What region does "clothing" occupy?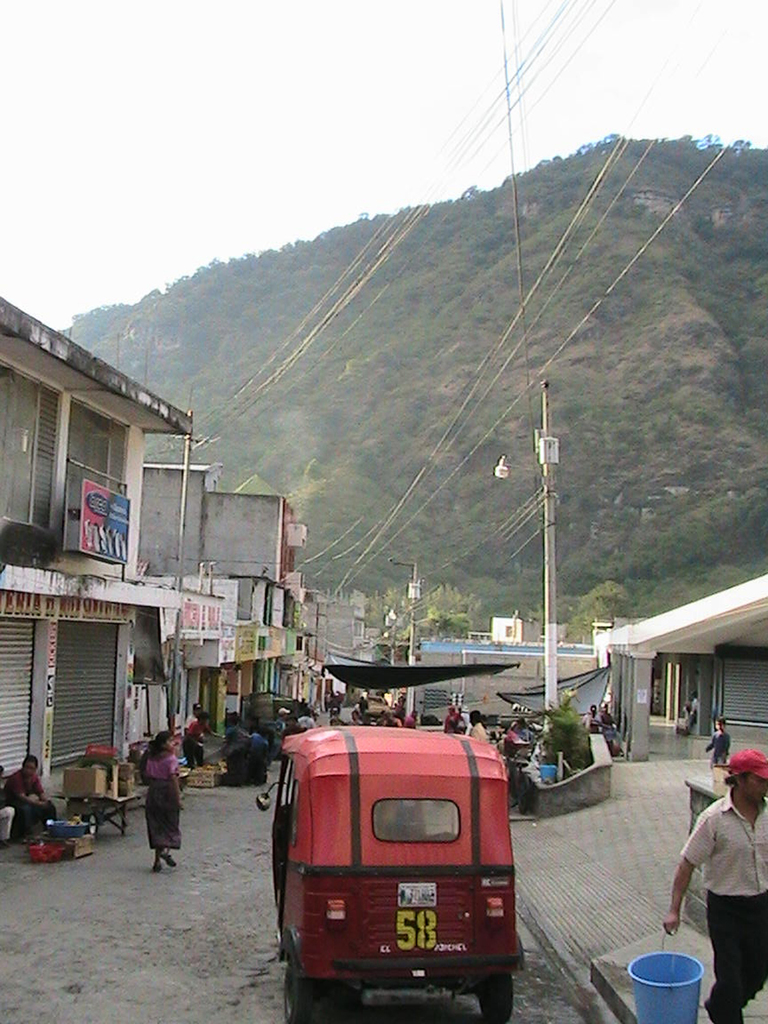
(387, 705, 401, 726).
